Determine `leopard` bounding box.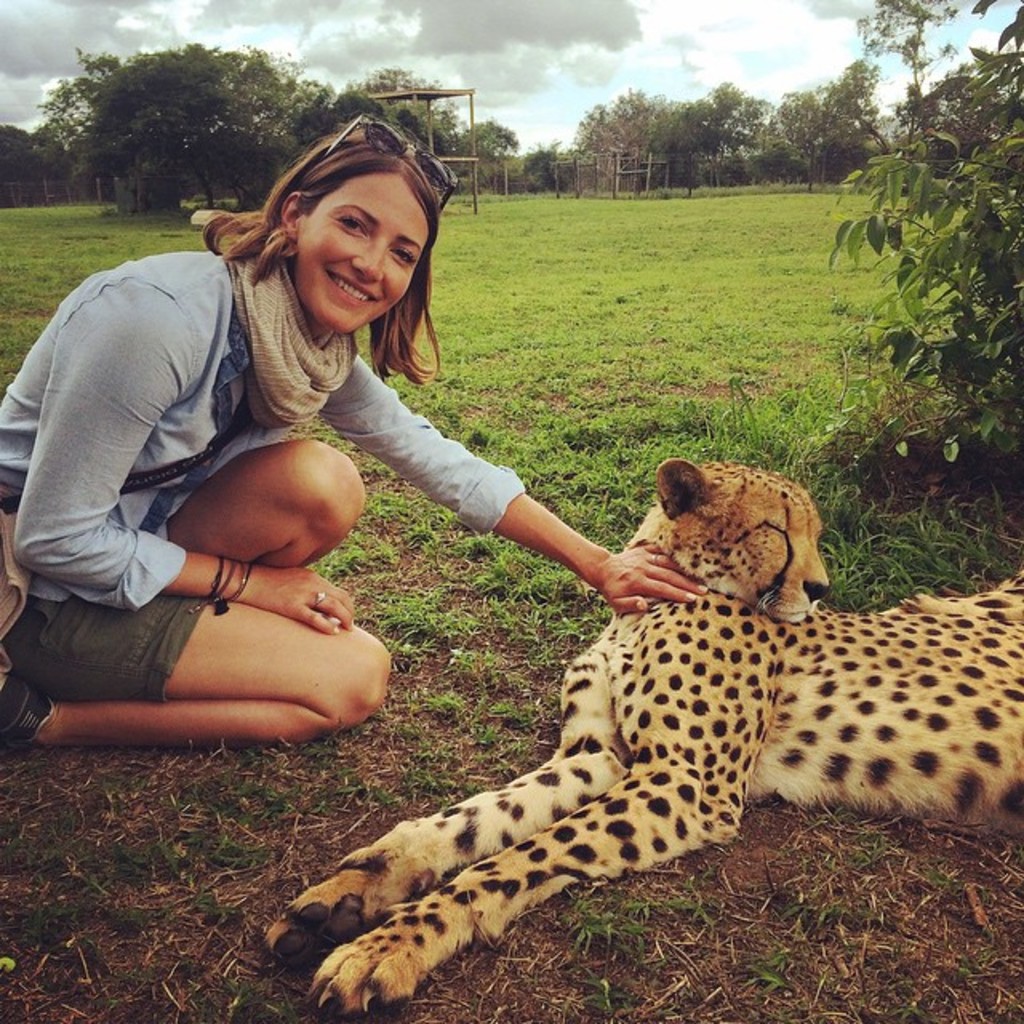
Determined: box=[266, 453, 1022, 1022].
